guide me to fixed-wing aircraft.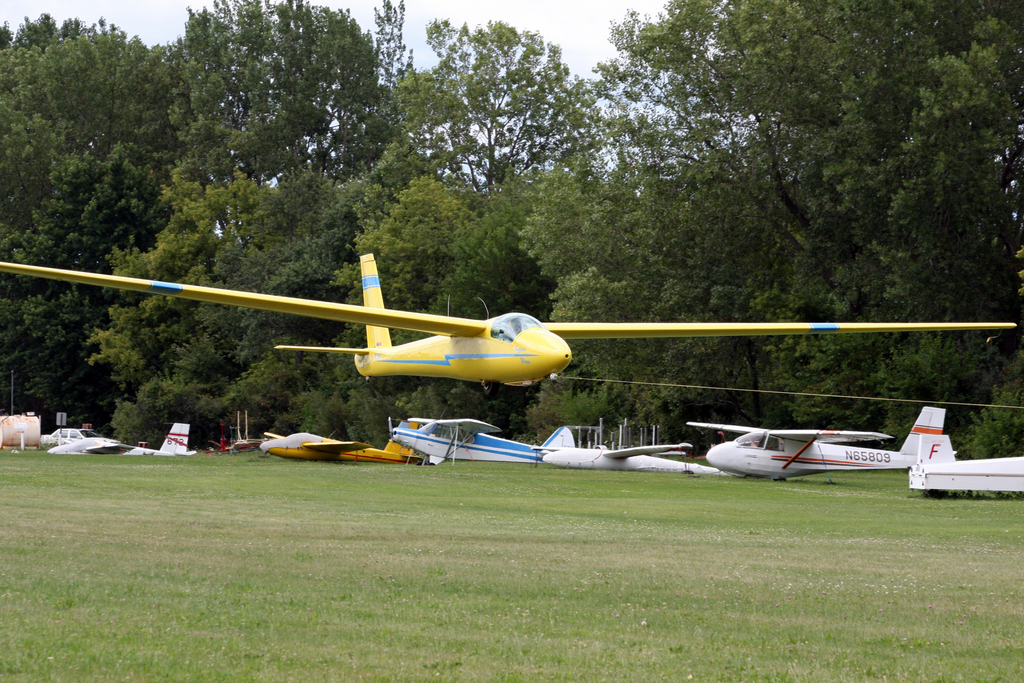
Guidance: (x1=687, y1=409, x2=948, y2=478).
